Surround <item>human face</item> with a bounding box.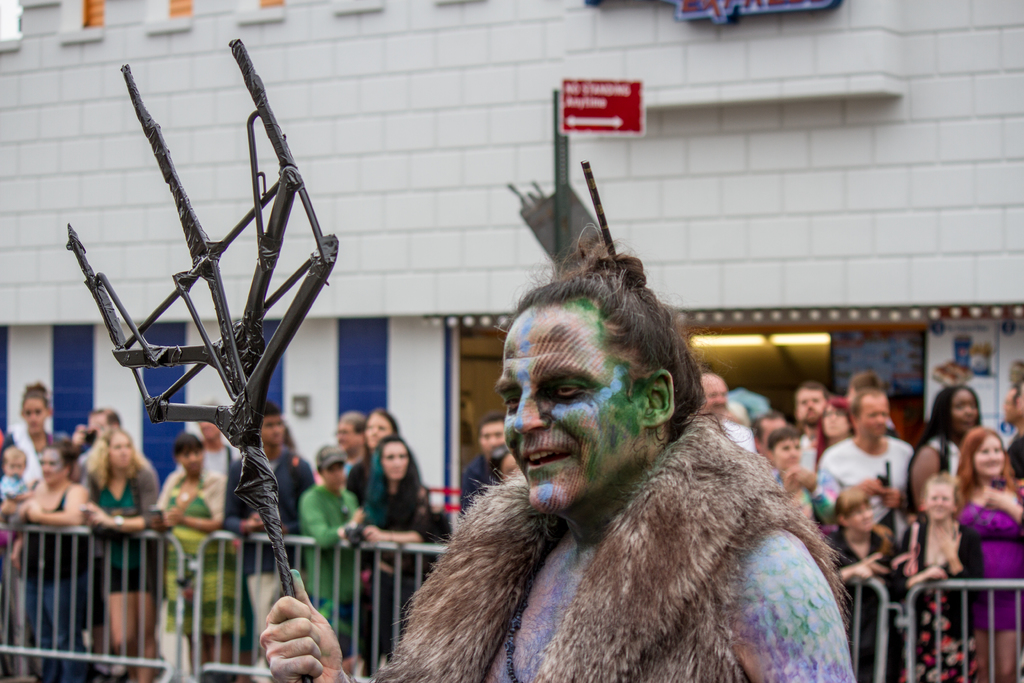
pyautogui.locateOnScreen(857, 391, 884, 436).
